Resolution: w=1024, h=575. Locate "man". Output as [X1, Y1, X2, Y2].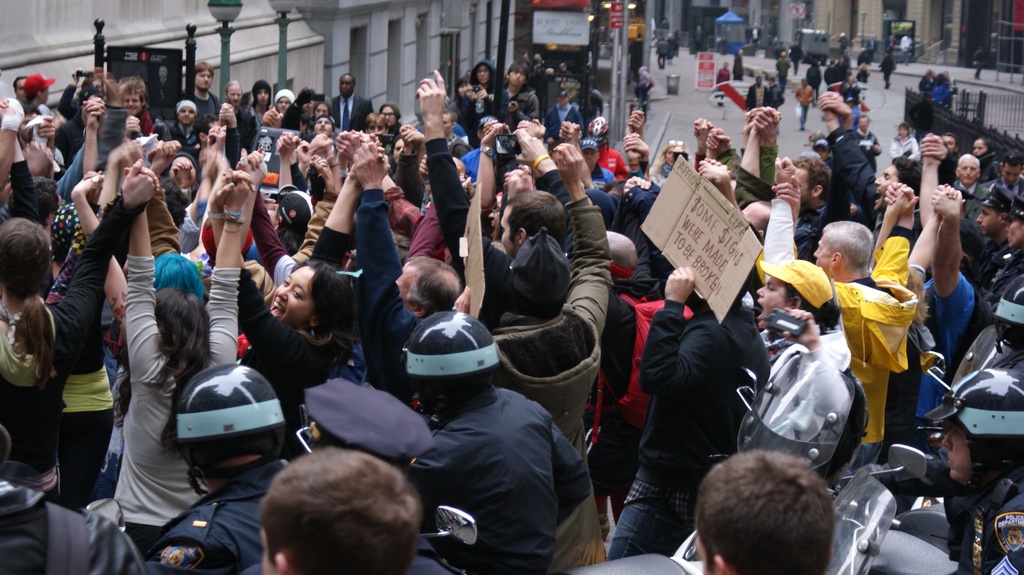
[298, 377, 447, 574].
